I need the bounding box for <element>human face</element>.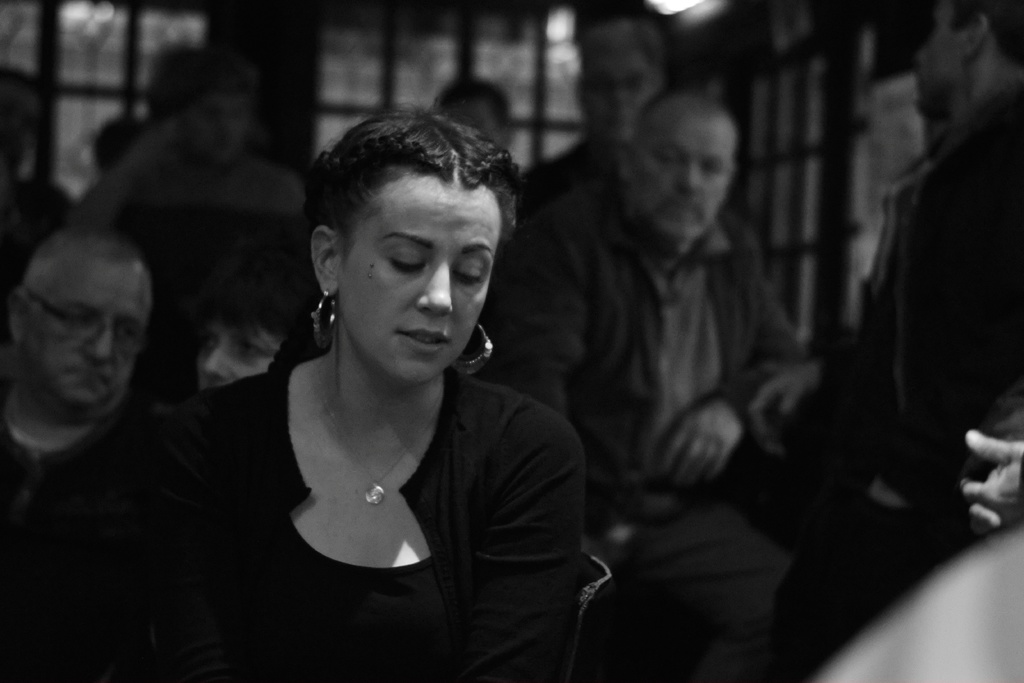
Here it is: (13, 257, 154, 411).
